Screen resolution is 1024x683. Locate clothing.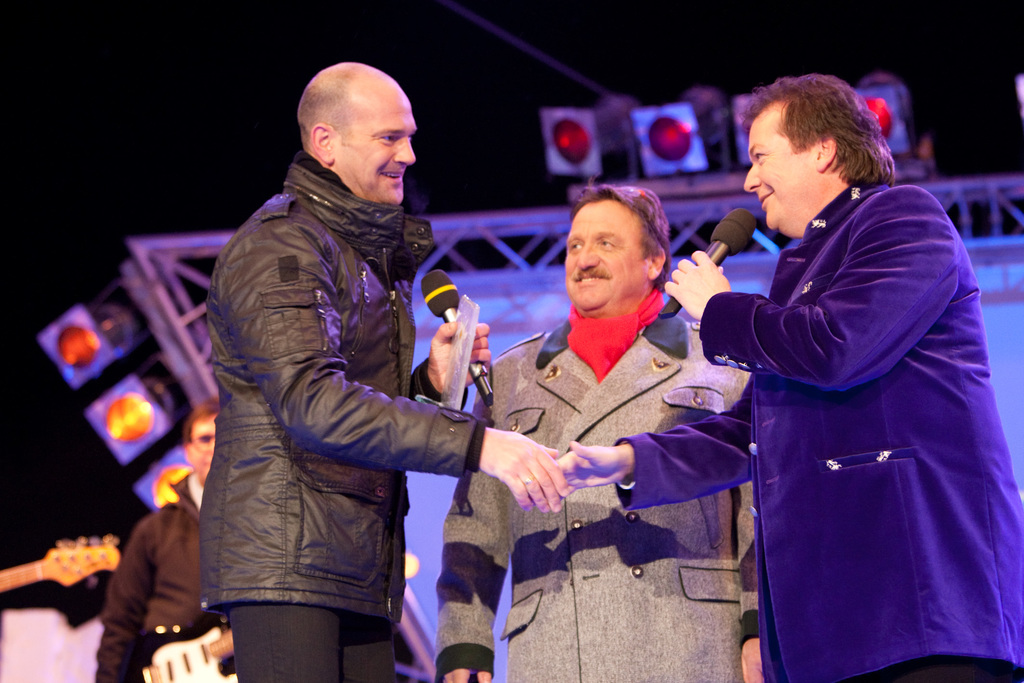
(left=99, top=466, right=228, bottom=682).
